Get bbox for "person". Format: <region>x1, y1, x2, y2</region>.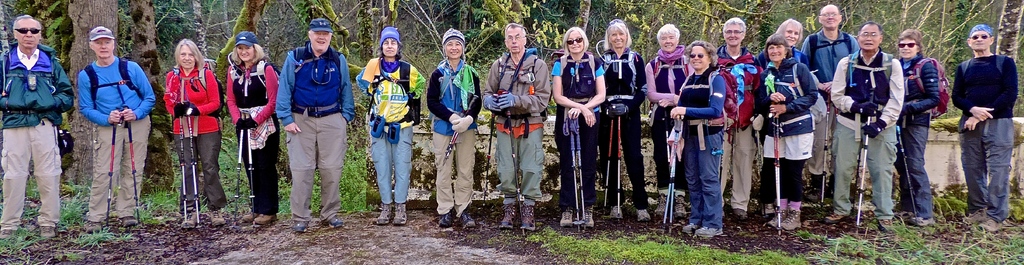
<region>758, 33, 815, 226</region>.
